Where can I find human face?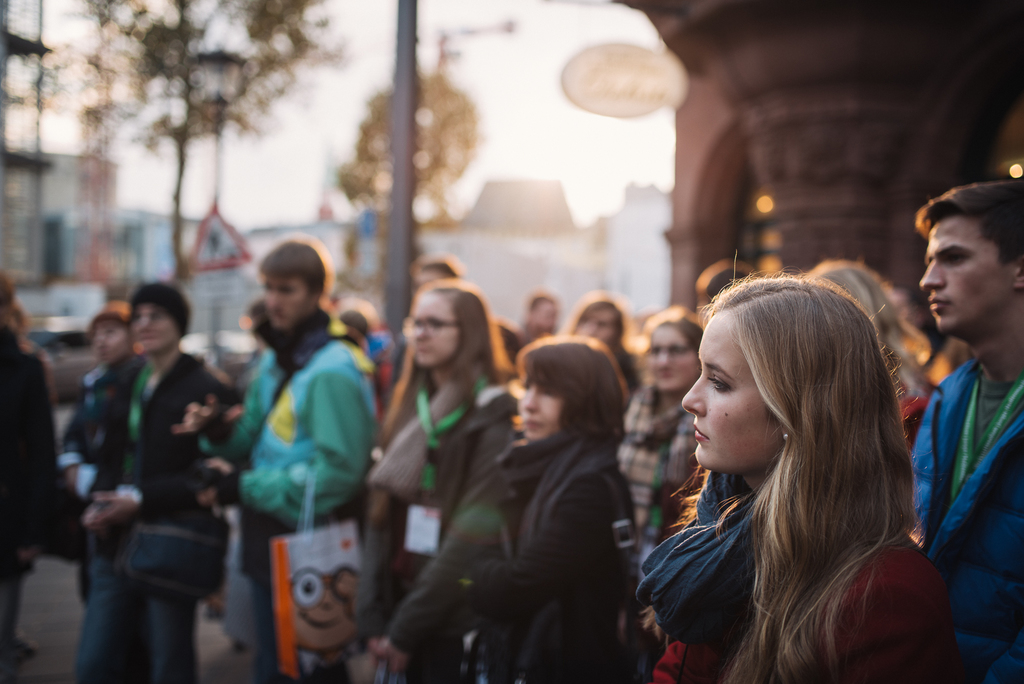
You can find it at pyautogui.locateOnScreen(520, 377, 563, 441).
